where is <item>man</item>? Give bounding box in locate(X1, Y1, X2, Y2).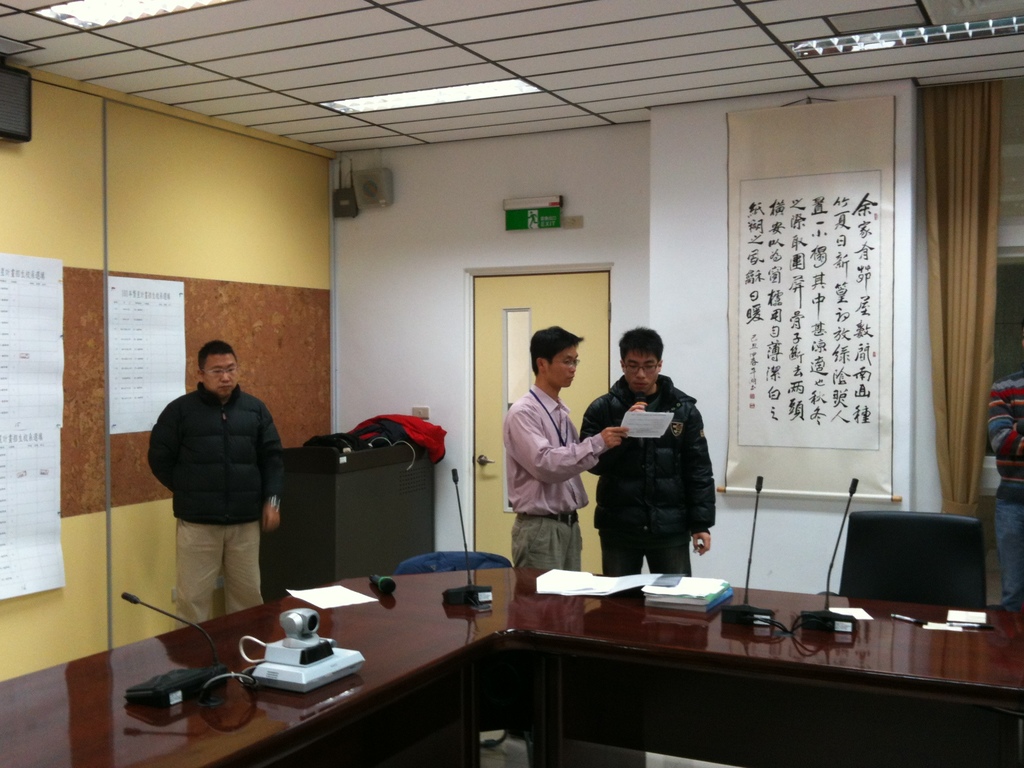
locate(505, 324, 624, 569).
